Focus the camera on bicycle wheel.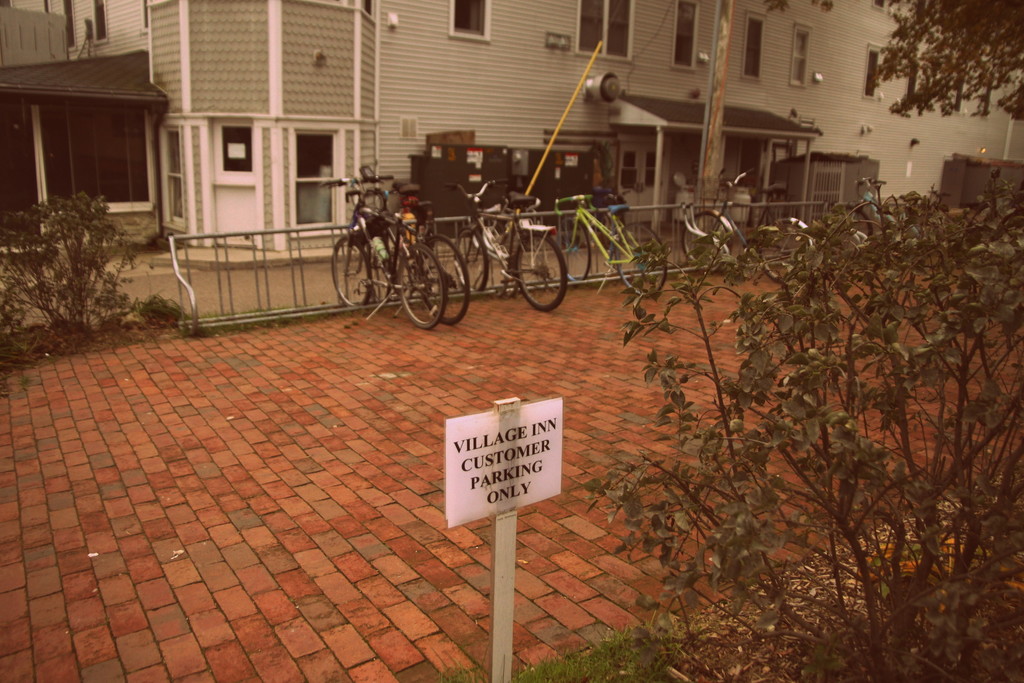
Focus region: 452/226/492/294.
